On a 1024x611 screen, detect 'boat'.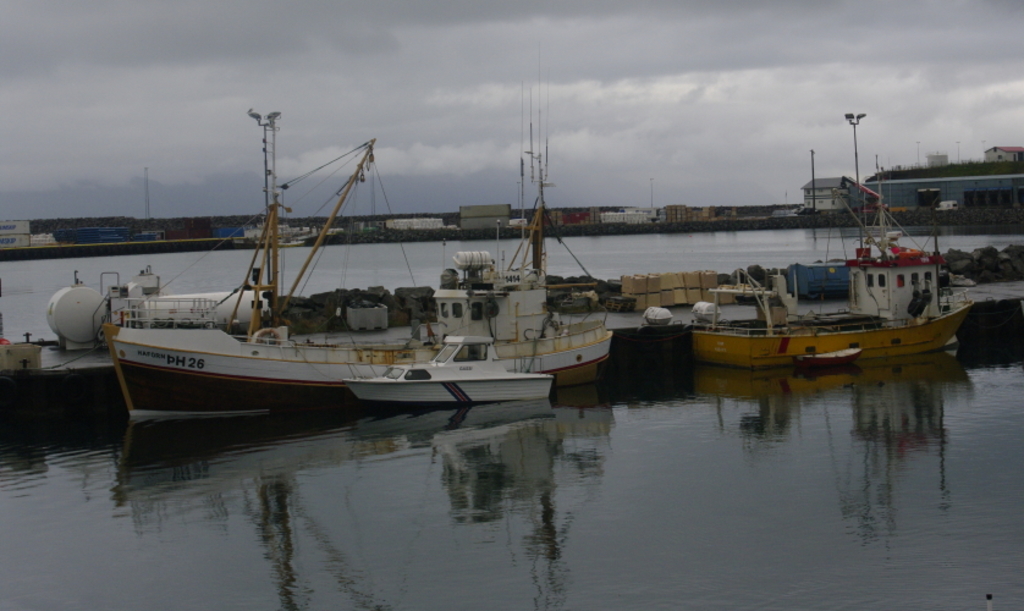
x1=690, y1=172, x2=989, y2=357.
